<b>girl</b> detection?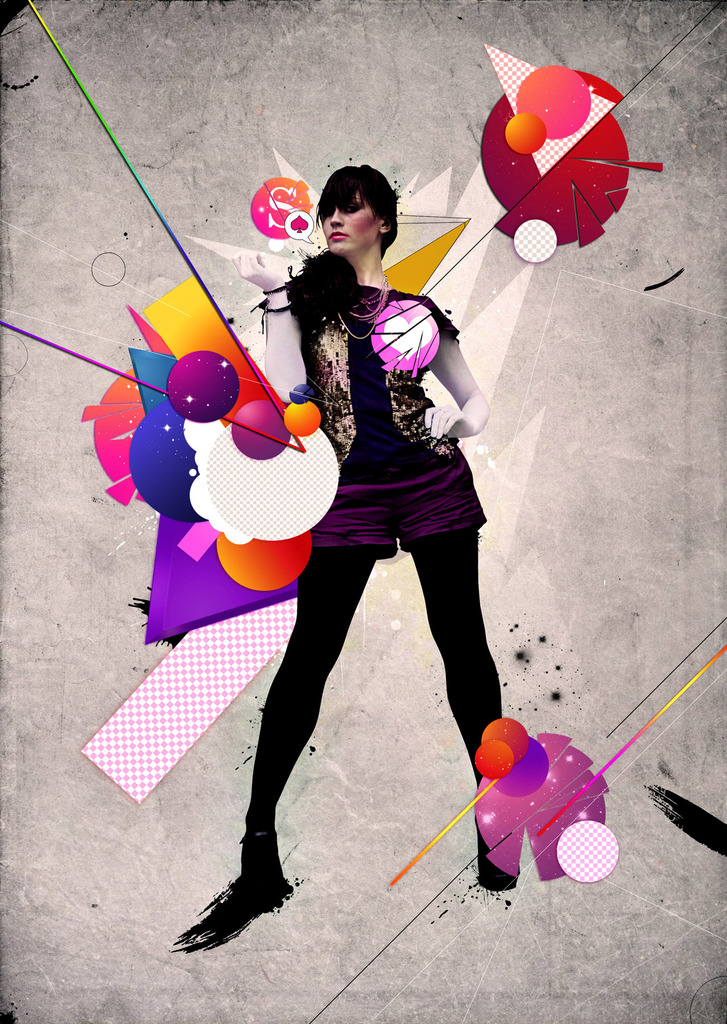
locate(170, 165, 527, 956)
